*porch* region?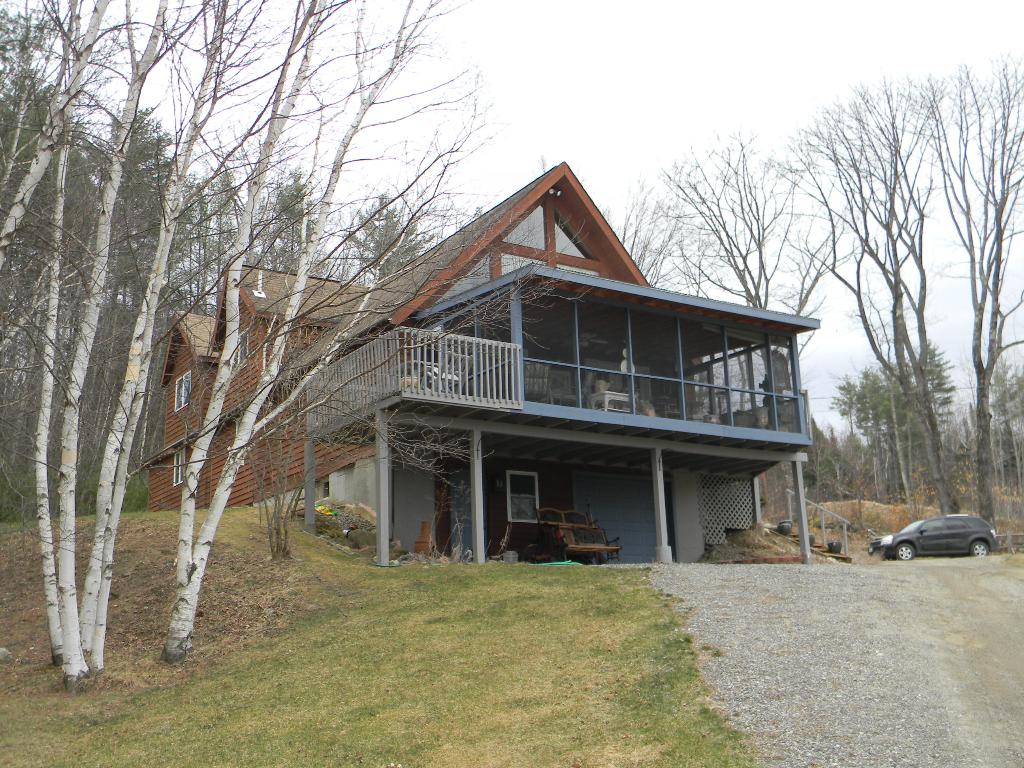
{"x1": 301, "y1": 324, "x2": 816, "y2": 442}
